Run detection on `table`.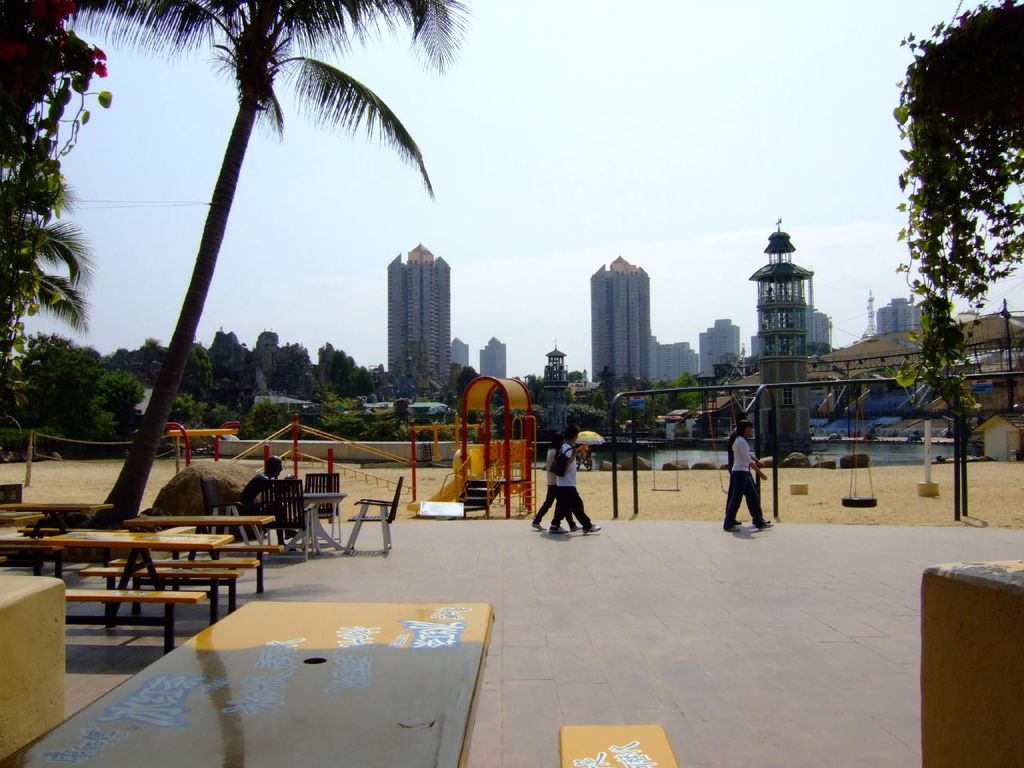
Result: left=0, top=495, right=114, bottom=583.
